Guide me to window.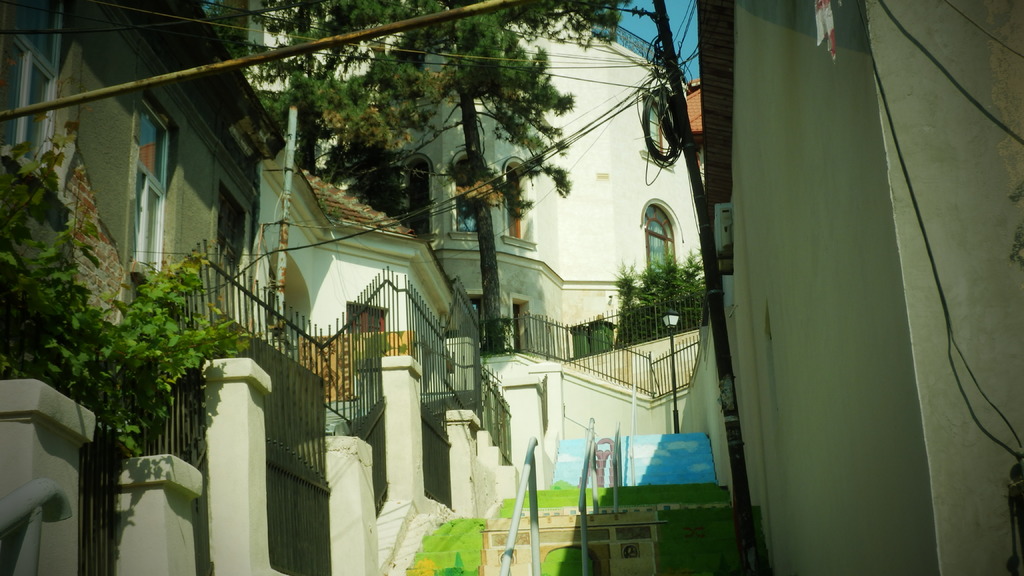
Guidance: Rect(0, 0, 65, 186).
